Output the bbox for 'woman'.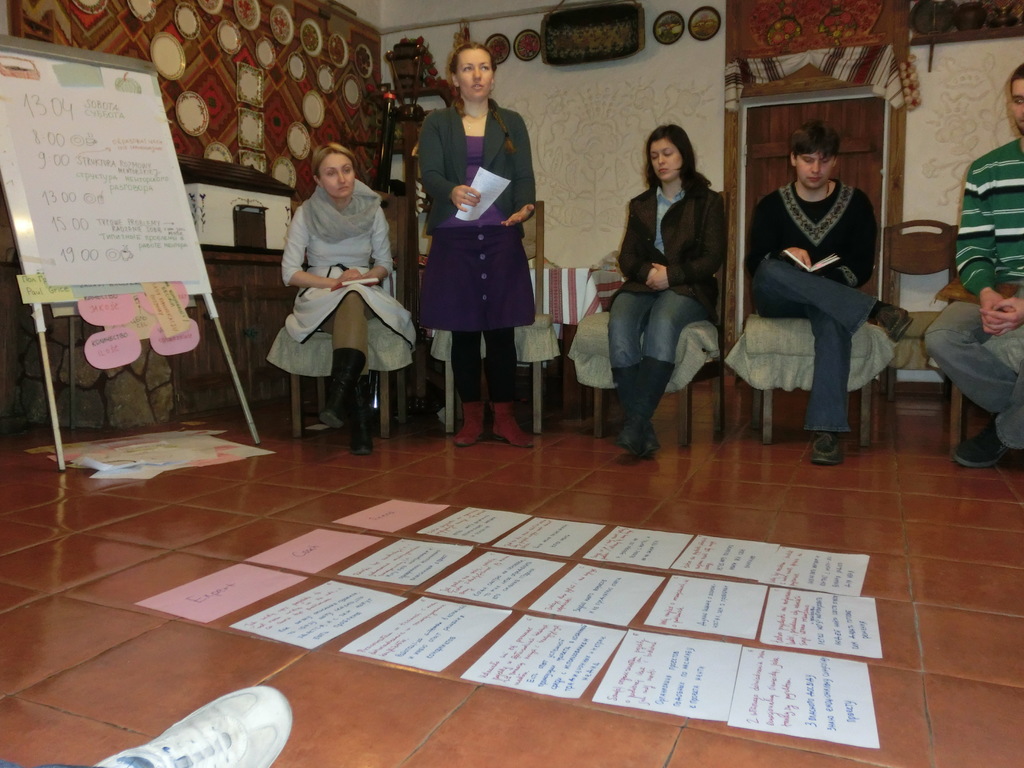
[410, 54, 540, 435].
